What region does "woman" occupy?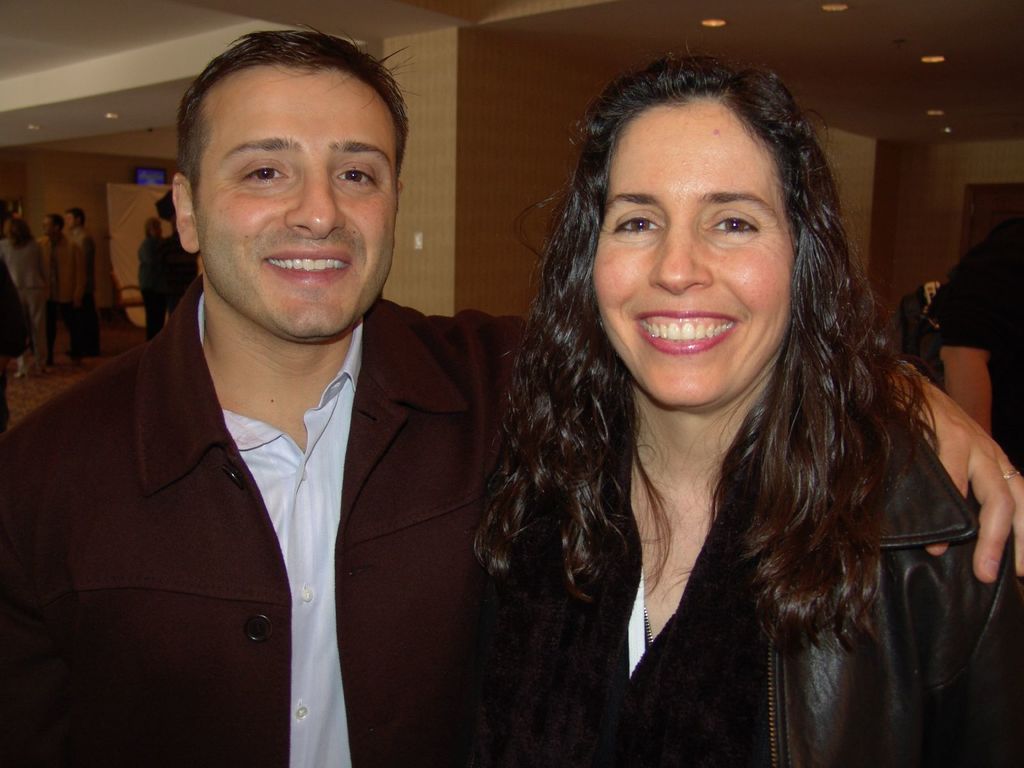
bbox=[437, 63, 966, 767].
